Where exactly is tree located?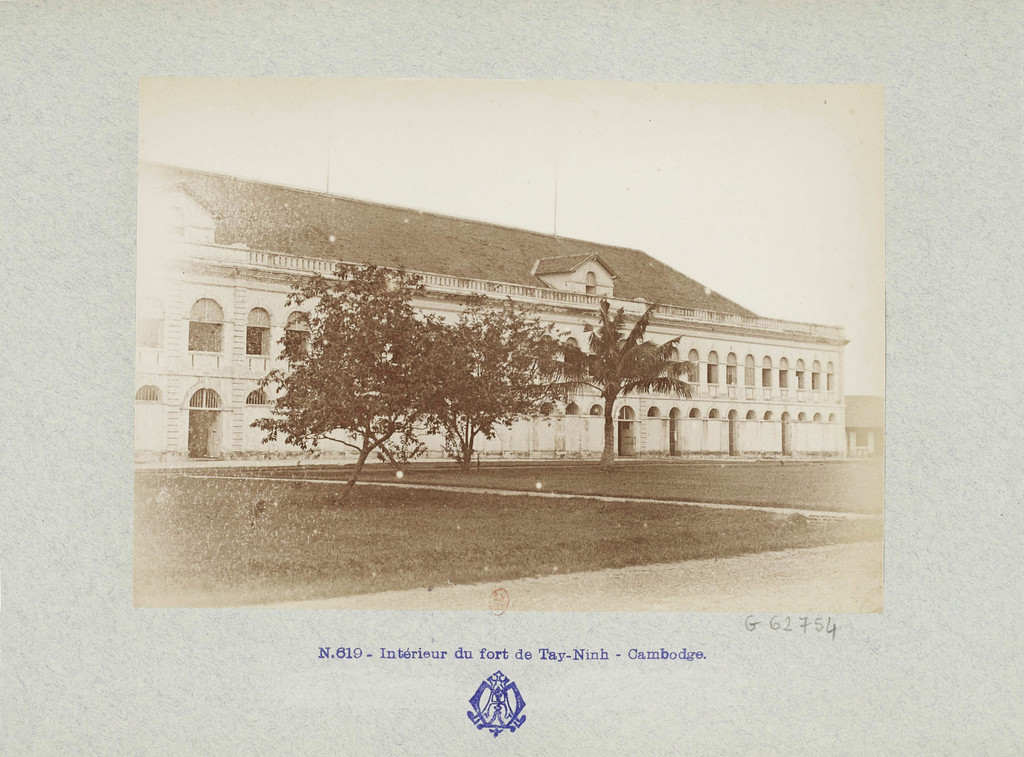
Its bounding box is [x1=241, y1=266, x2=433, y2=506].
